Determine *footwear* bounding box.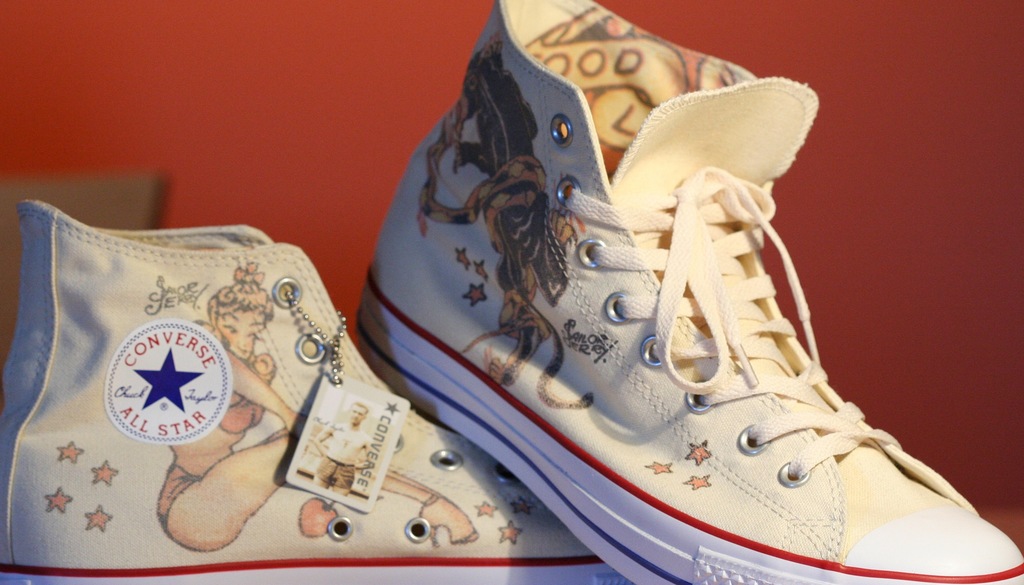
Determined: [314,35,1009,582].
